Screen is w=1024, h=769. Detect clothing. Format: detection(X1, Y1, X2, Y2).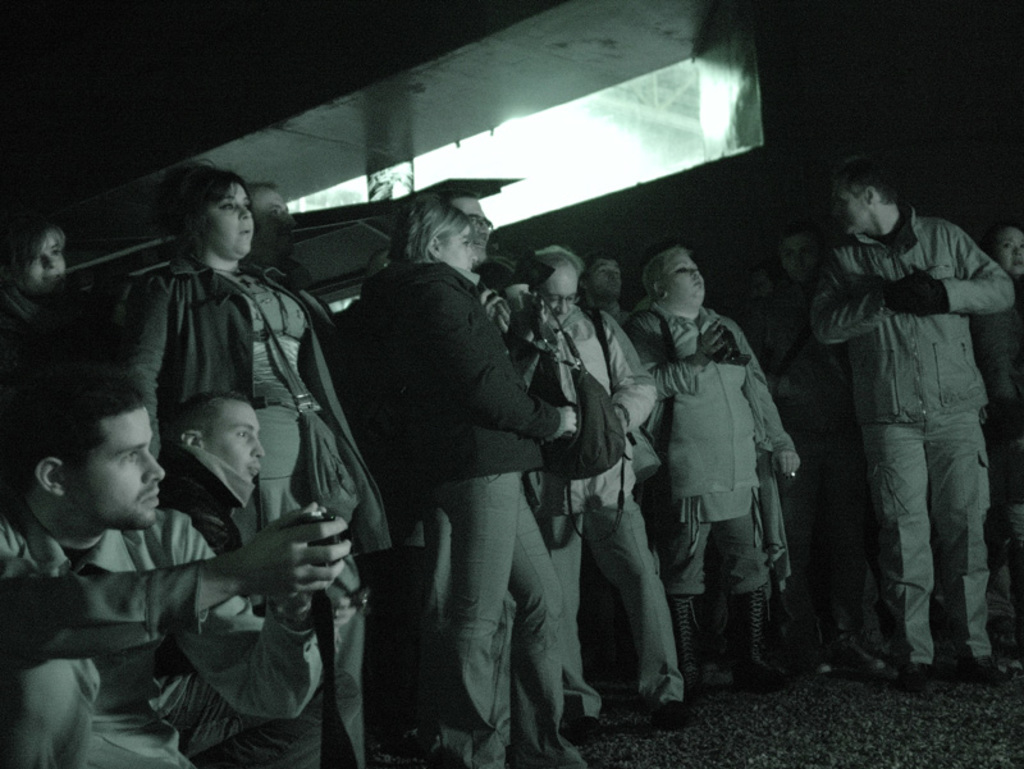
detection(119, 226, 410, 617).
